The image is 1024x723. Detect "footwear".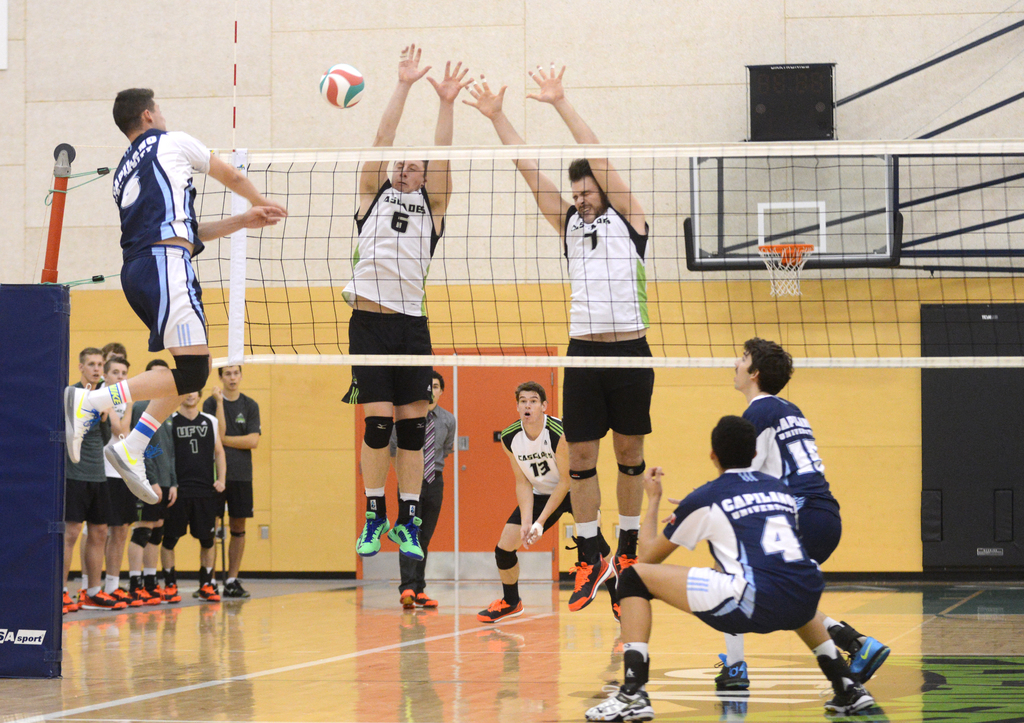
Detection: (584,685,653,722).
